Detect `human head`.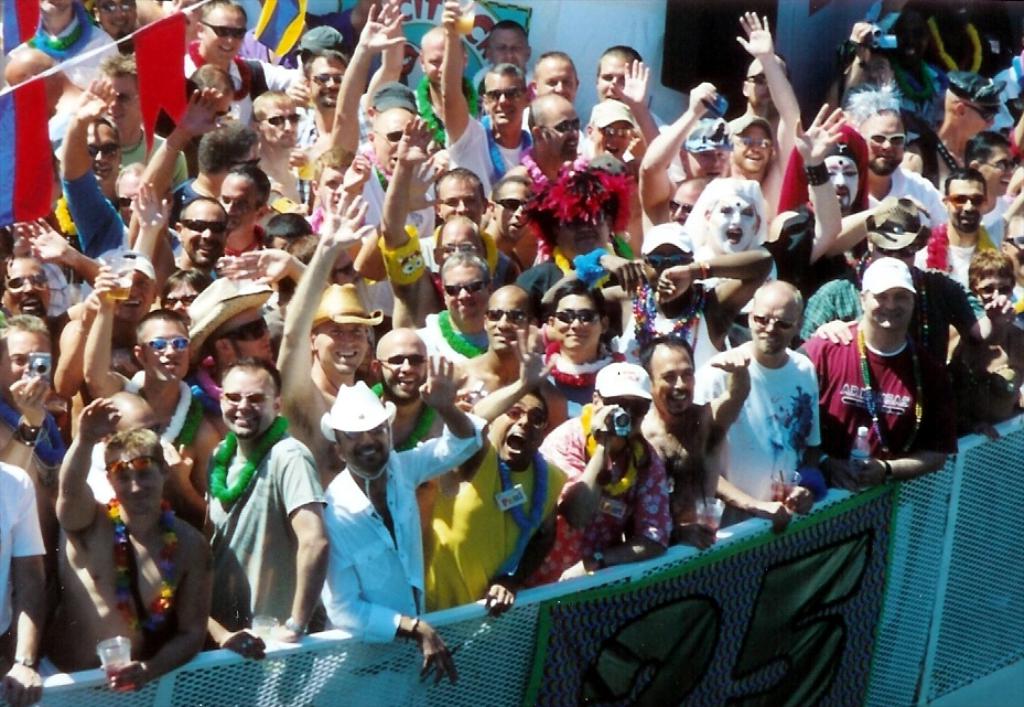
Detected at crop(823, 152, 856, 213).
